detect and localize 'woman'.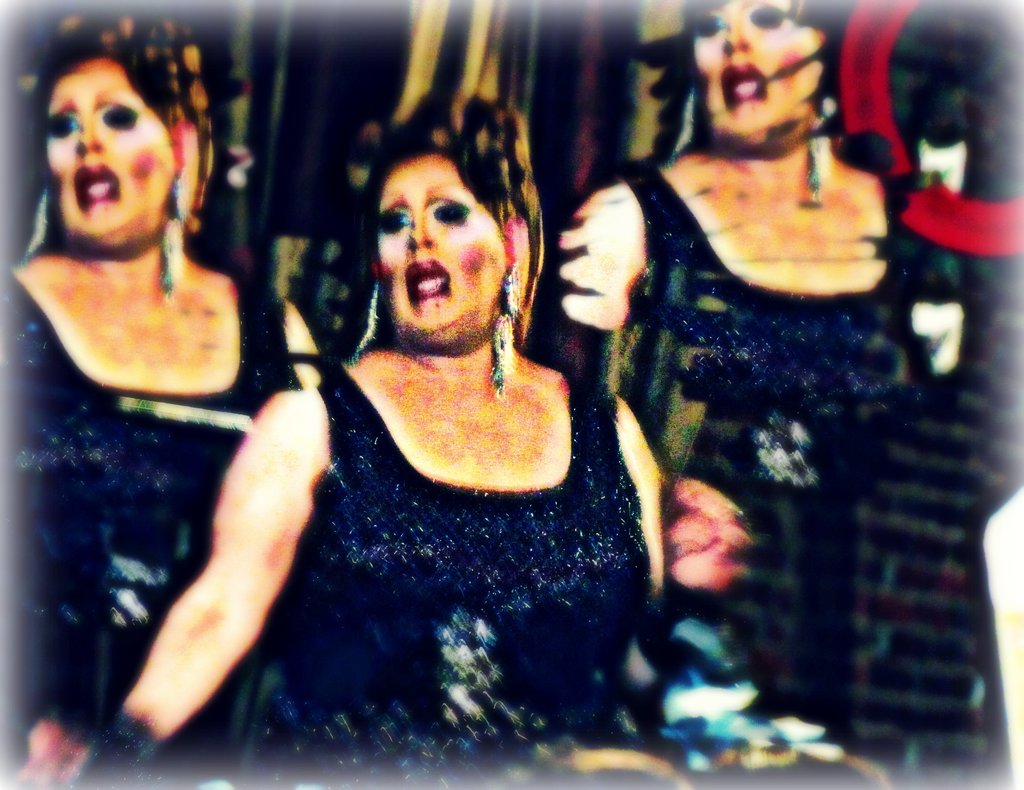
Localized at l=561, t=0, r=956, b=789.
